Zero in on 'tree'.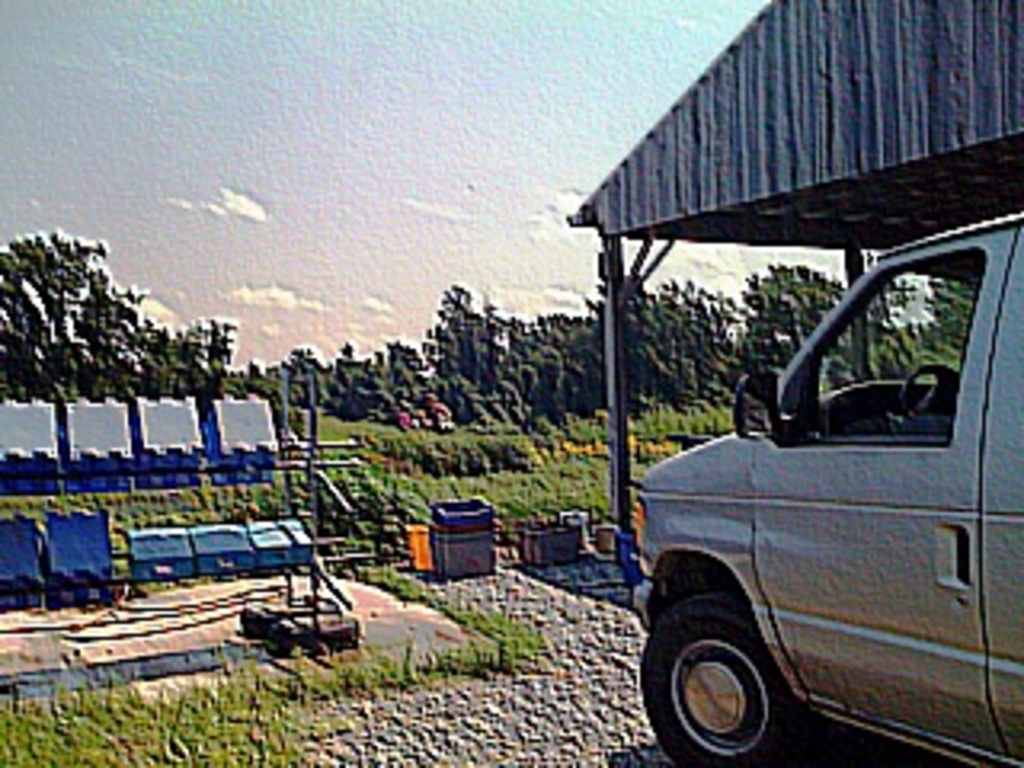
Zeroed in: [left=630, top=285, right=883, bottom=419].
